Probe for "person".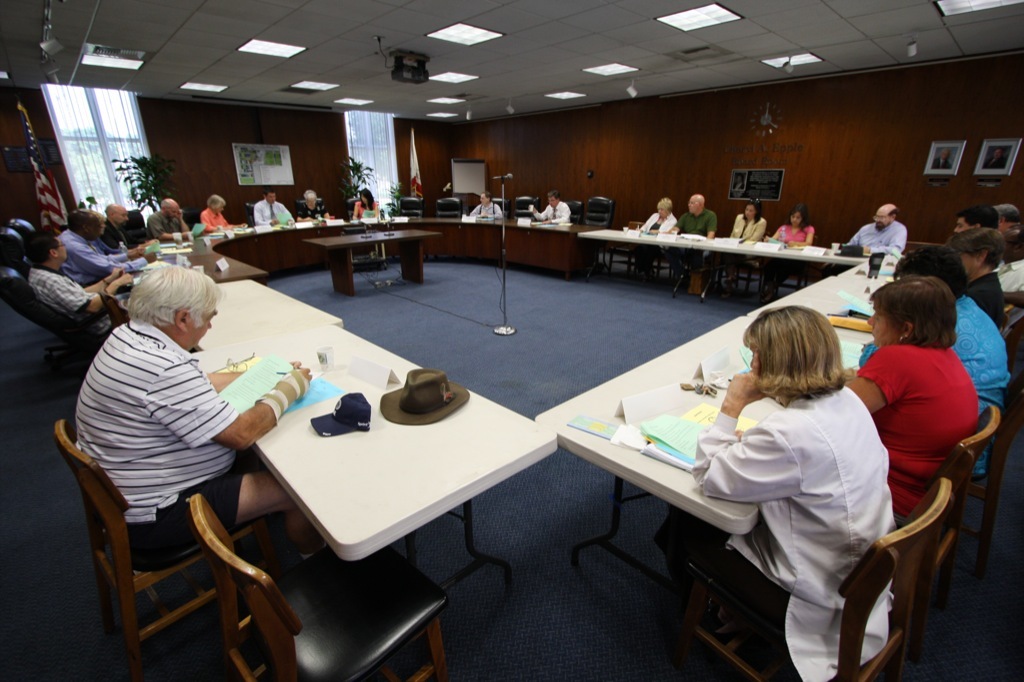
Probe result: l=640, t=197, r=680, b=247.
